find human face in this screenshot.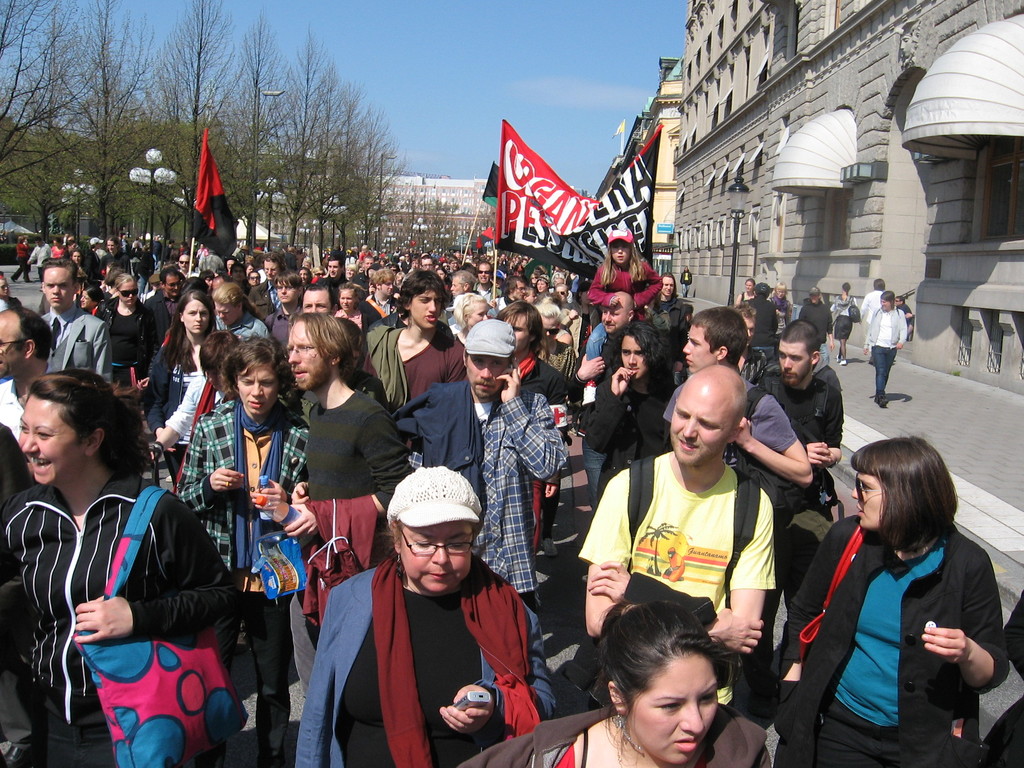
The bounding box for human face is 501 310 532 352.
